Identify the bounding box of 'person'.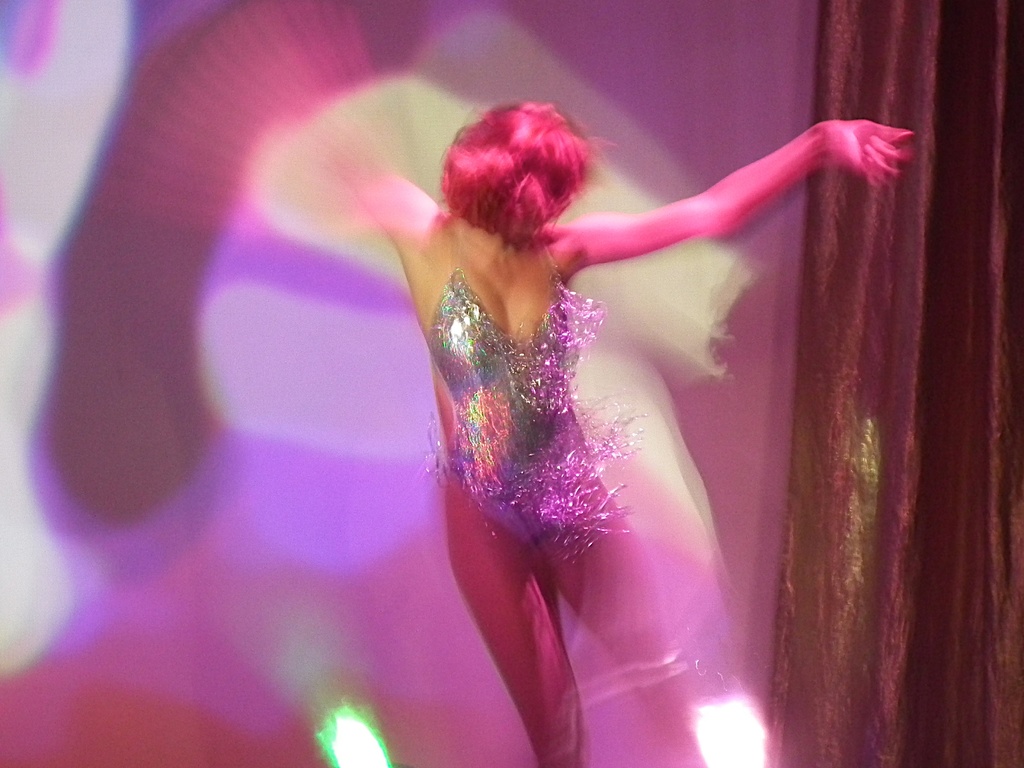
bbox=(358, 91, 866, 705).
